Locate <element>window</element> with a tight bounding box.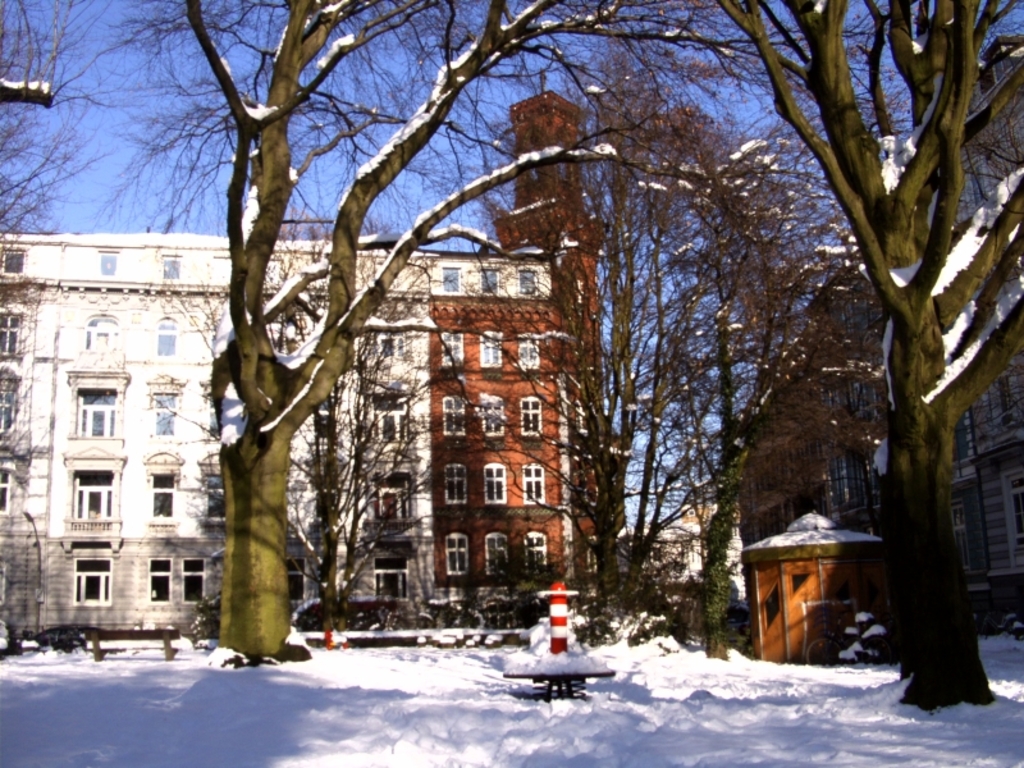
BBox(77, 388, 119, 434).
